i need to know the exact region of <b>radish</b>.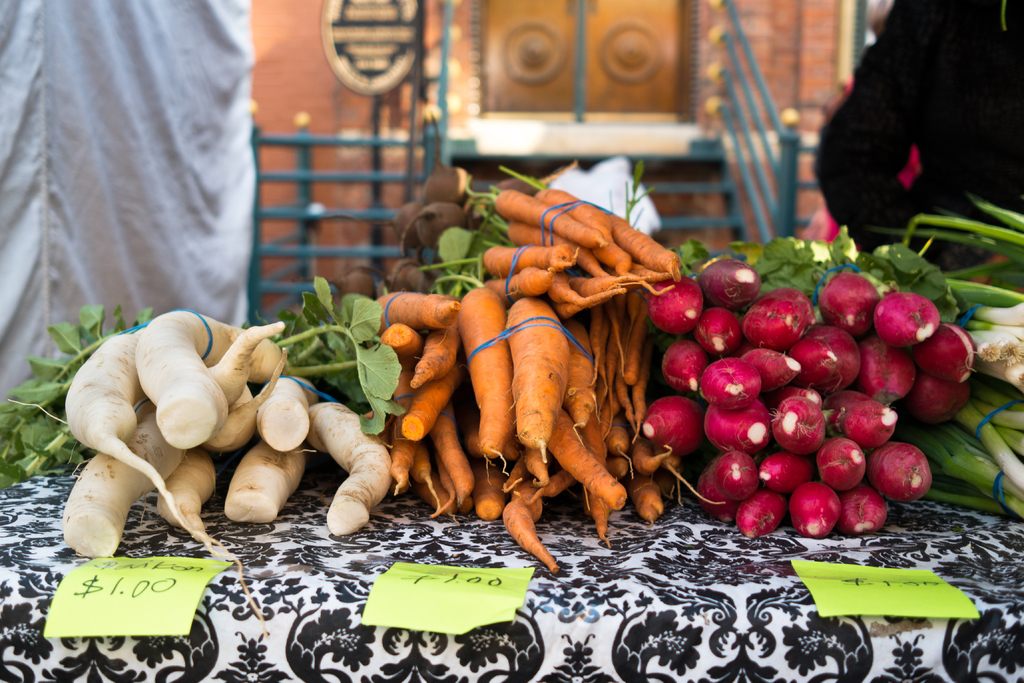
Region: 203,379,262,443.
